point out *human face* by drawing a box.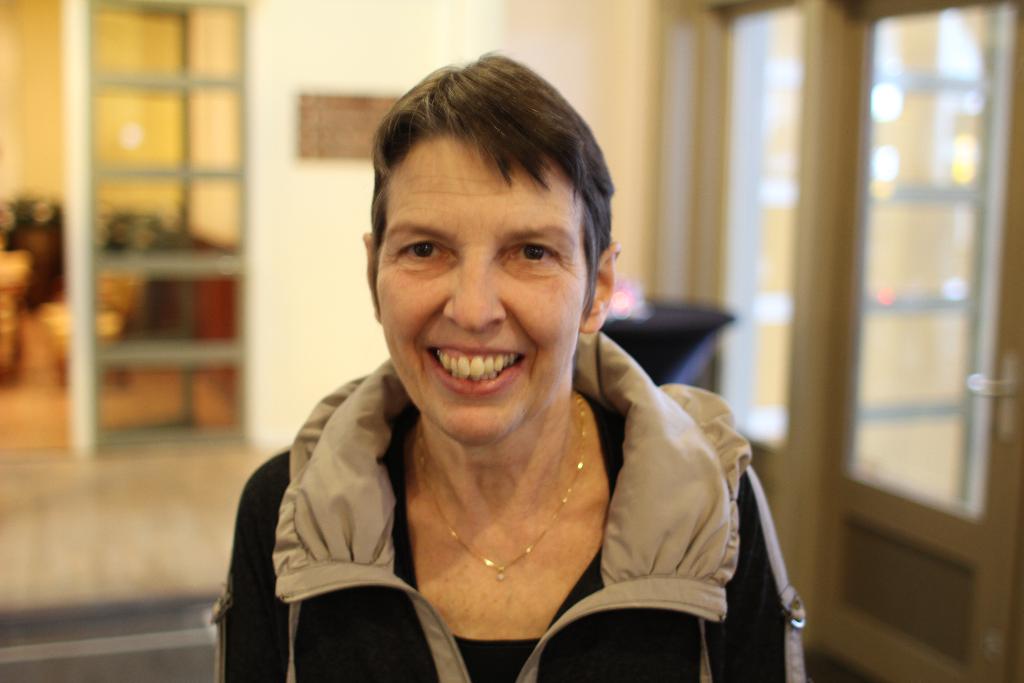
rect(377, 134, 588, 449).
